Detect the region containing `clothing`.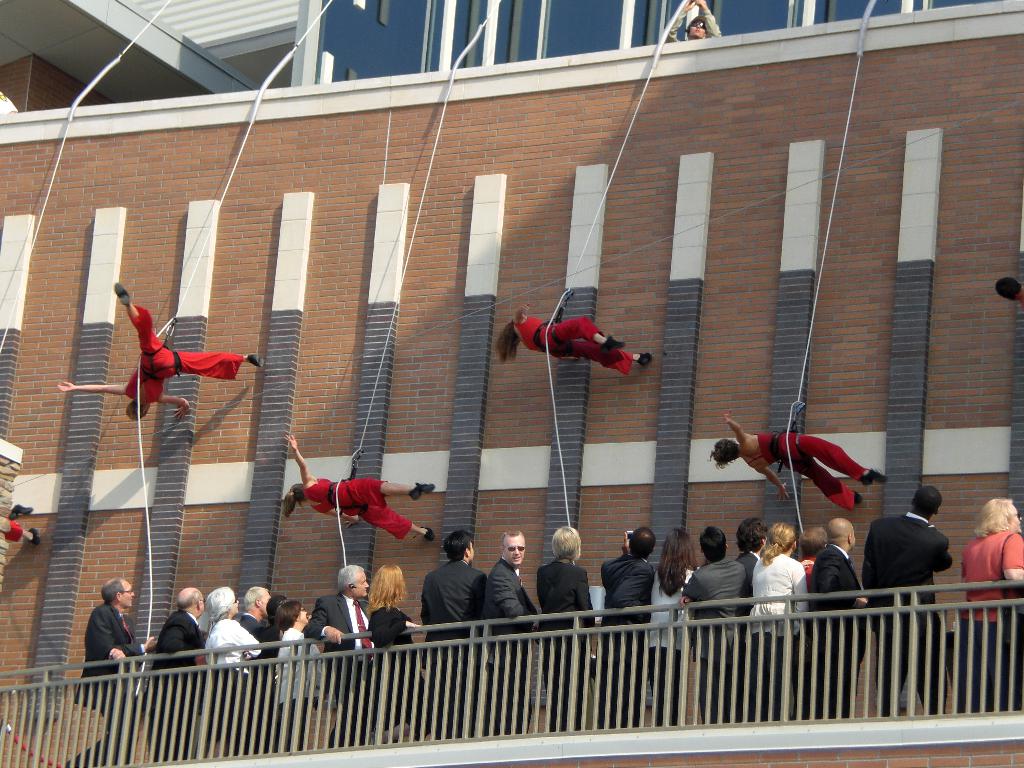
366/602/417/728.
